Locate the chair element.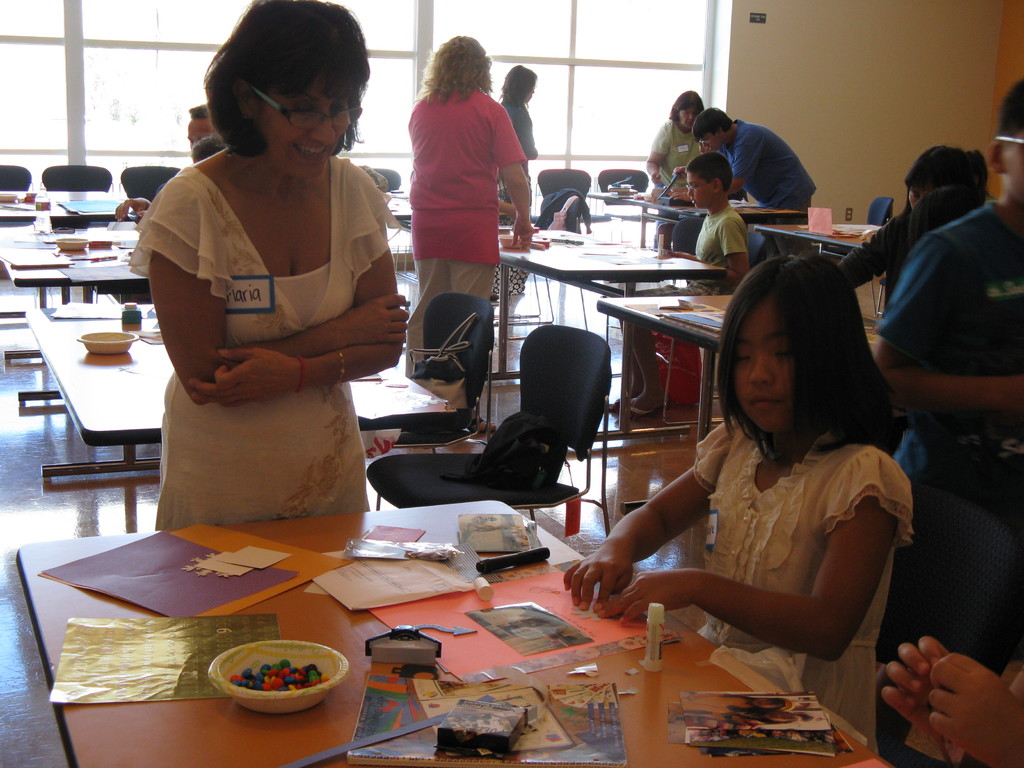
Element bbox: (left=877, top=274, right=890, bottom=307).
